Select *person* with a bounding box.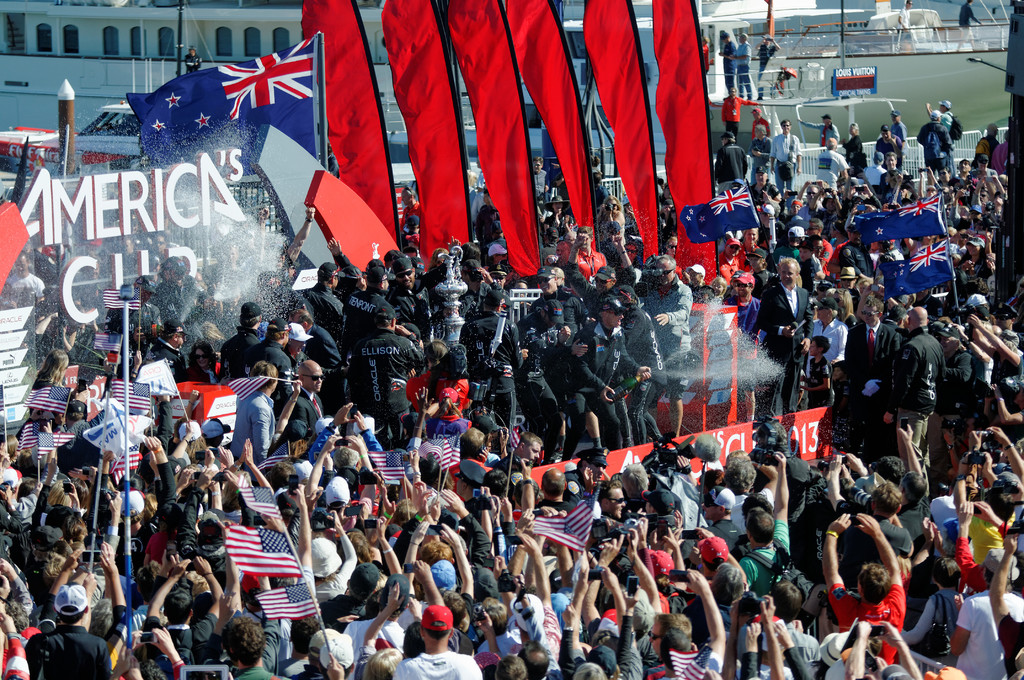
717:83:756:149.
